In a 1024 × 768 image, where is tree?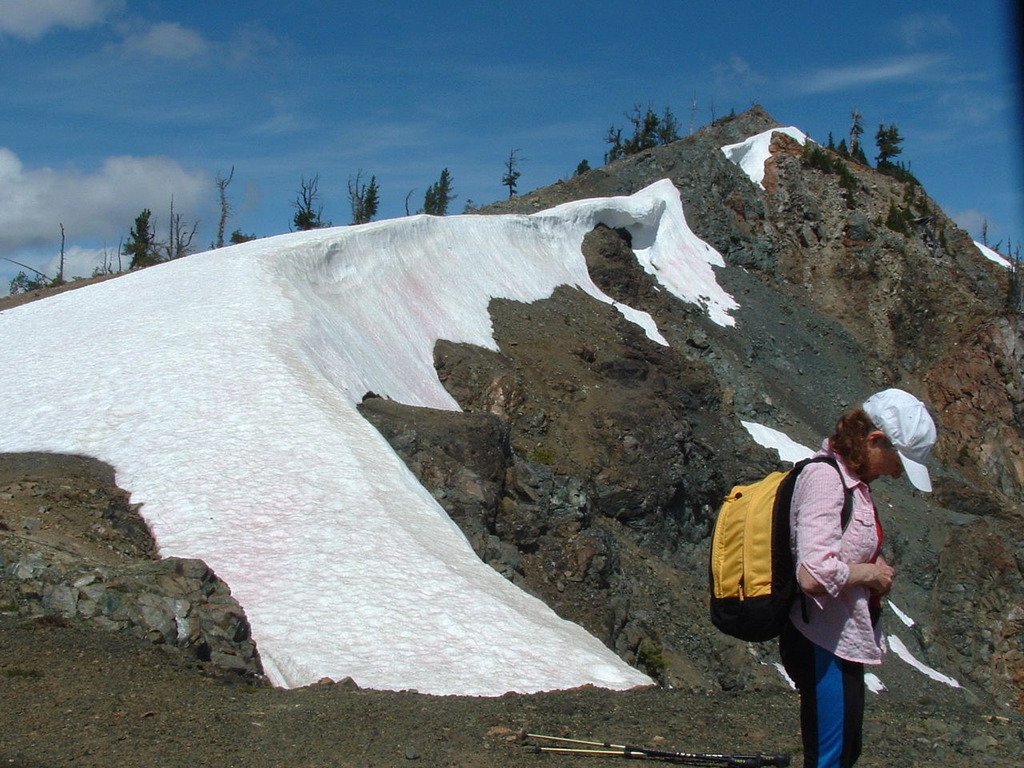
detection(574, 158, 594, 177).
